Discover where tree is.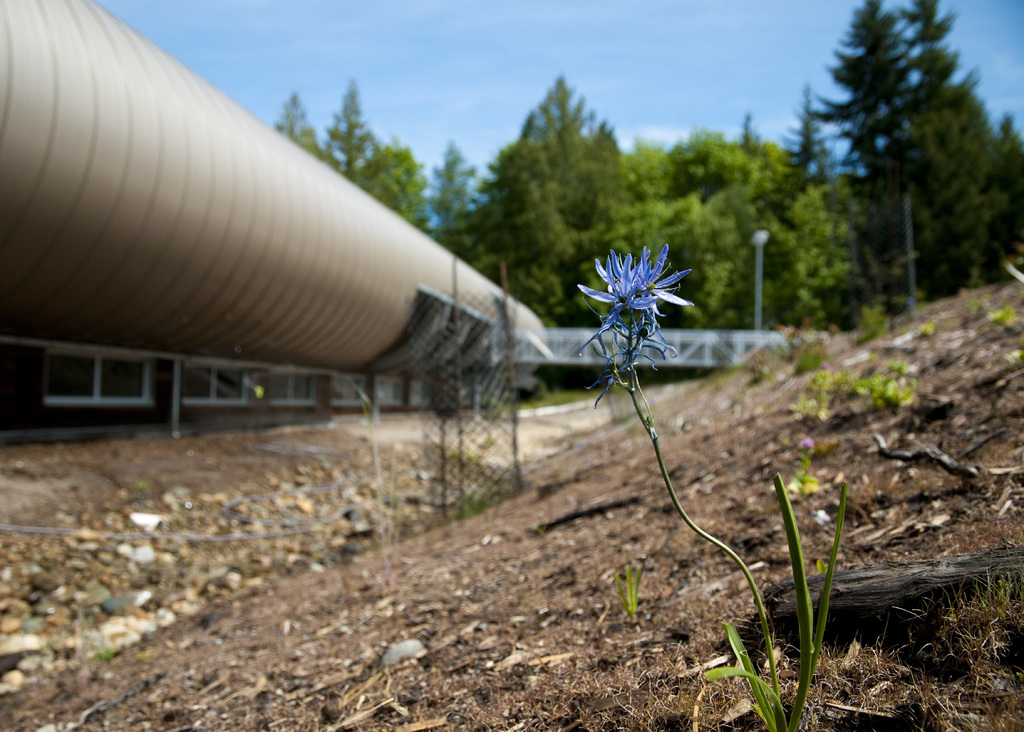
Discovered at {"x1": 269, "y1": 87, "x2": 329, "y2": 166}.
